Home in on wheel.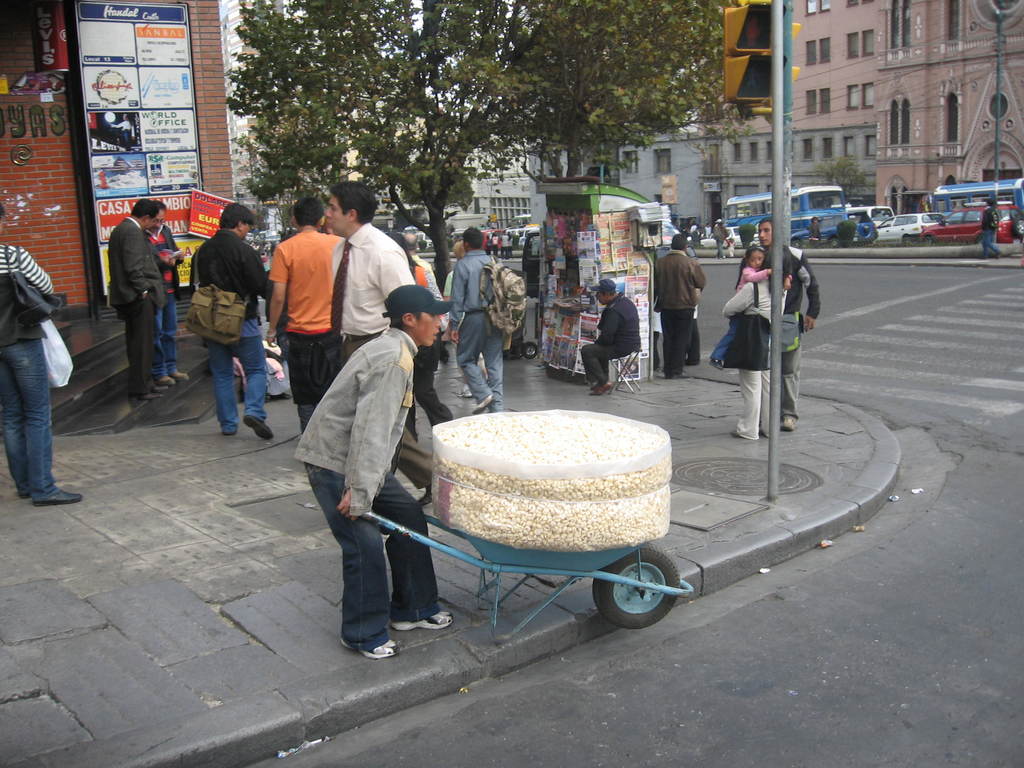
Homed in at [924,236,938,243].
